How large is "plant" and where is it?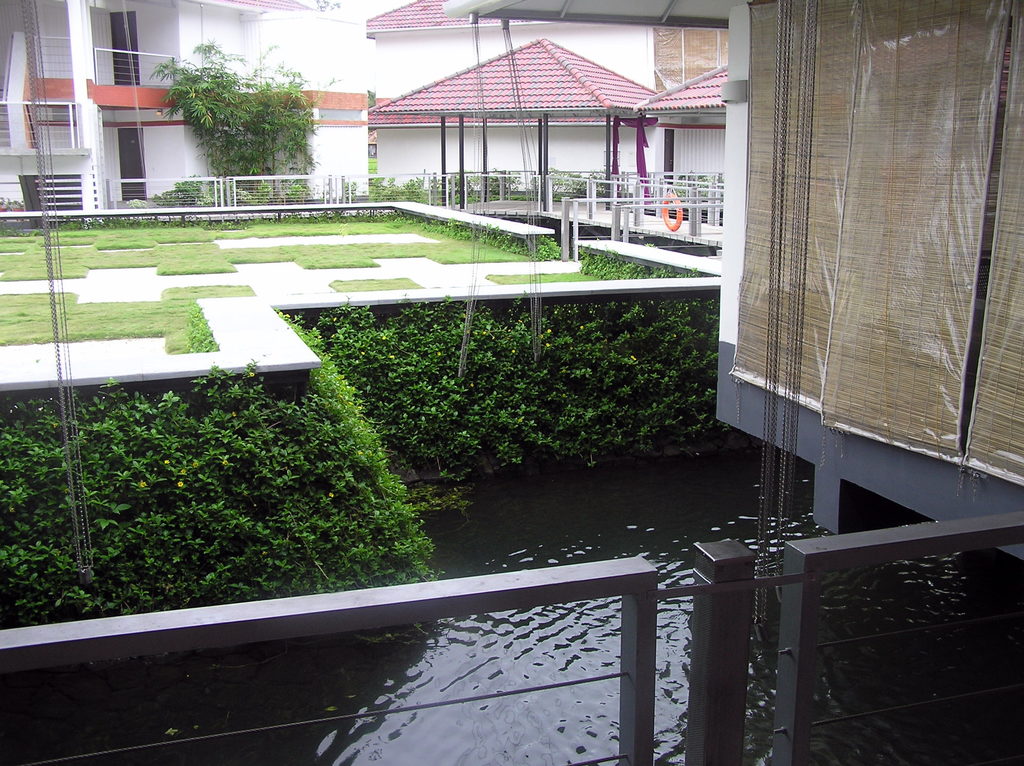
Bounding box: (left=387, top=176, right=405, bottom=204).
